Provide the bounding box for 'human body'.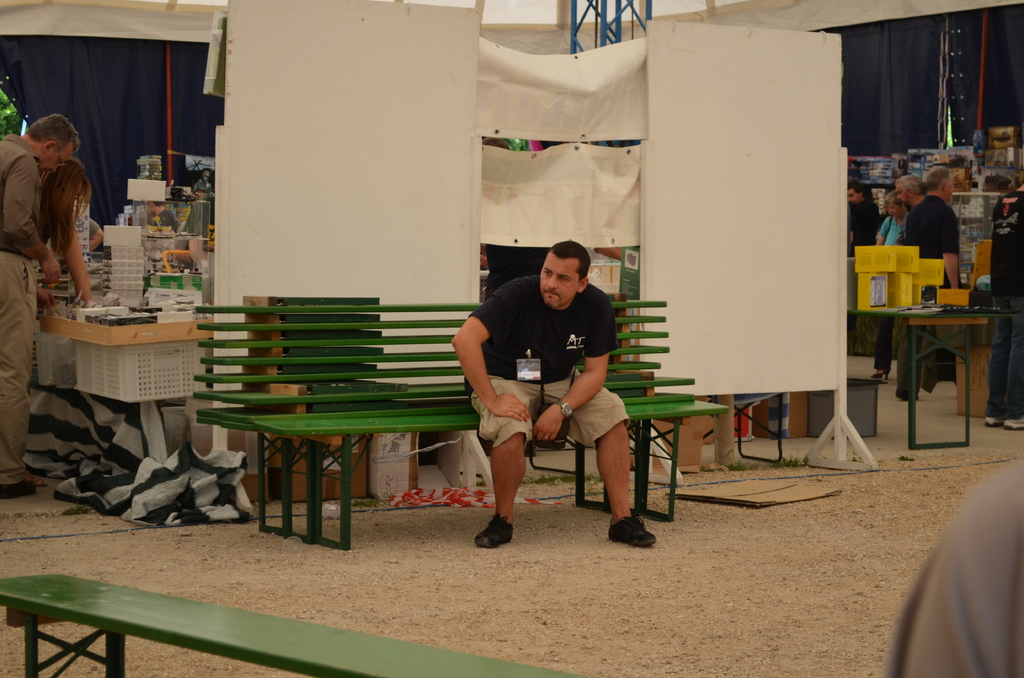
(x1=902, y1=164, x2=965, y2=303).
